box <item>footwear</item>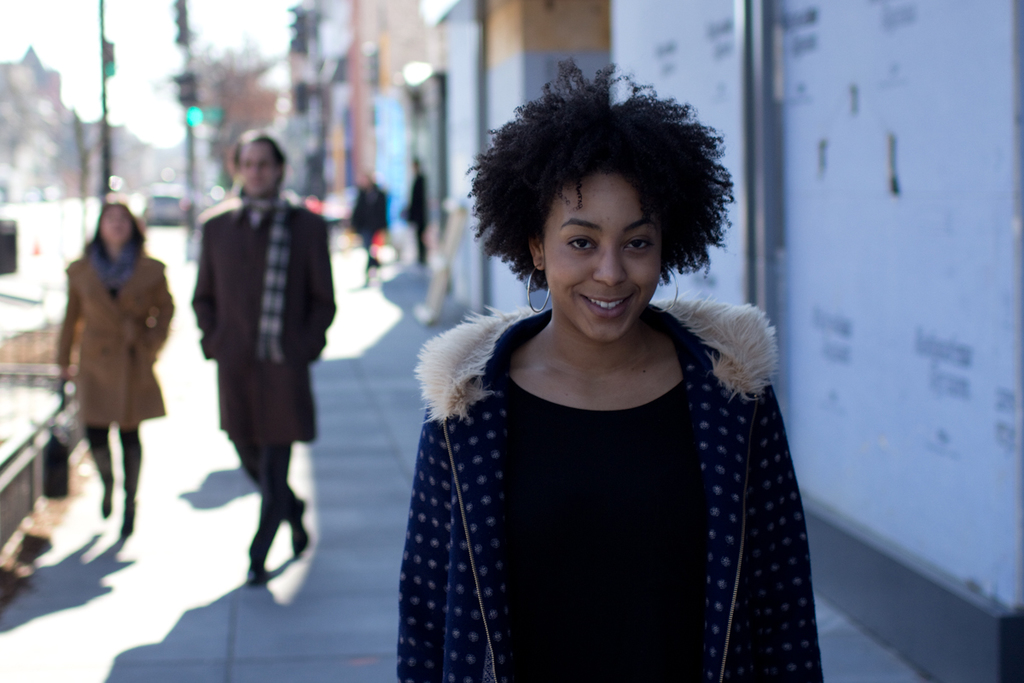
<region>288, 486, 312, 557</region>
